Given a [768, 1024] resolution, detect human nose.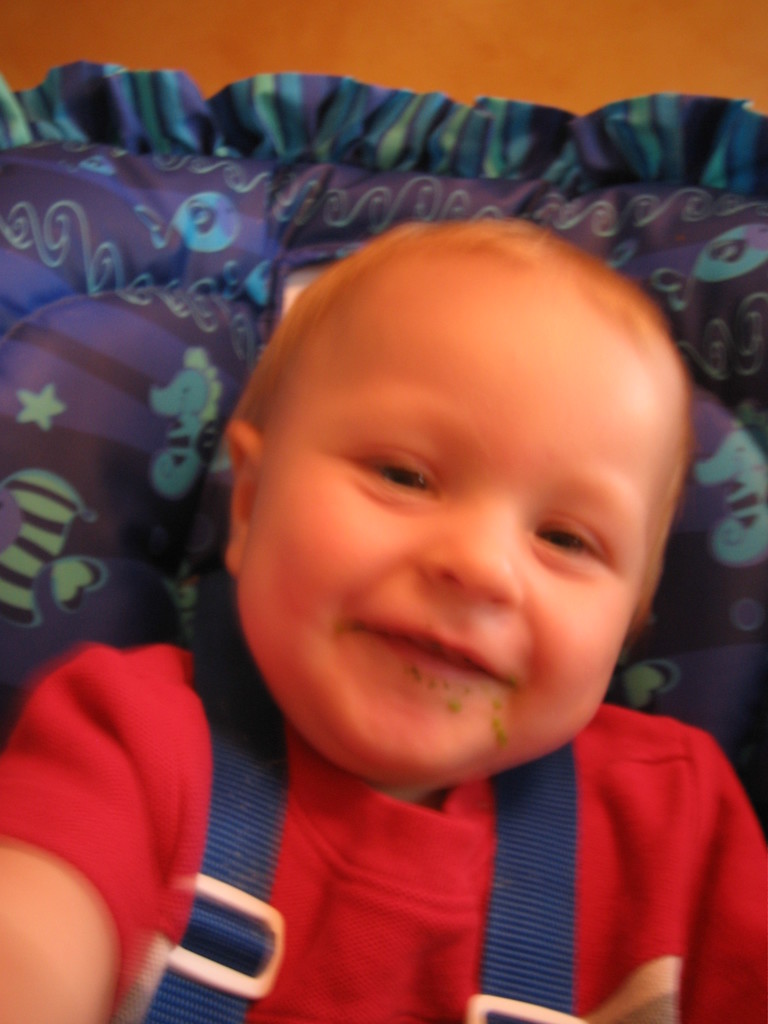
[423,508,518,601].
